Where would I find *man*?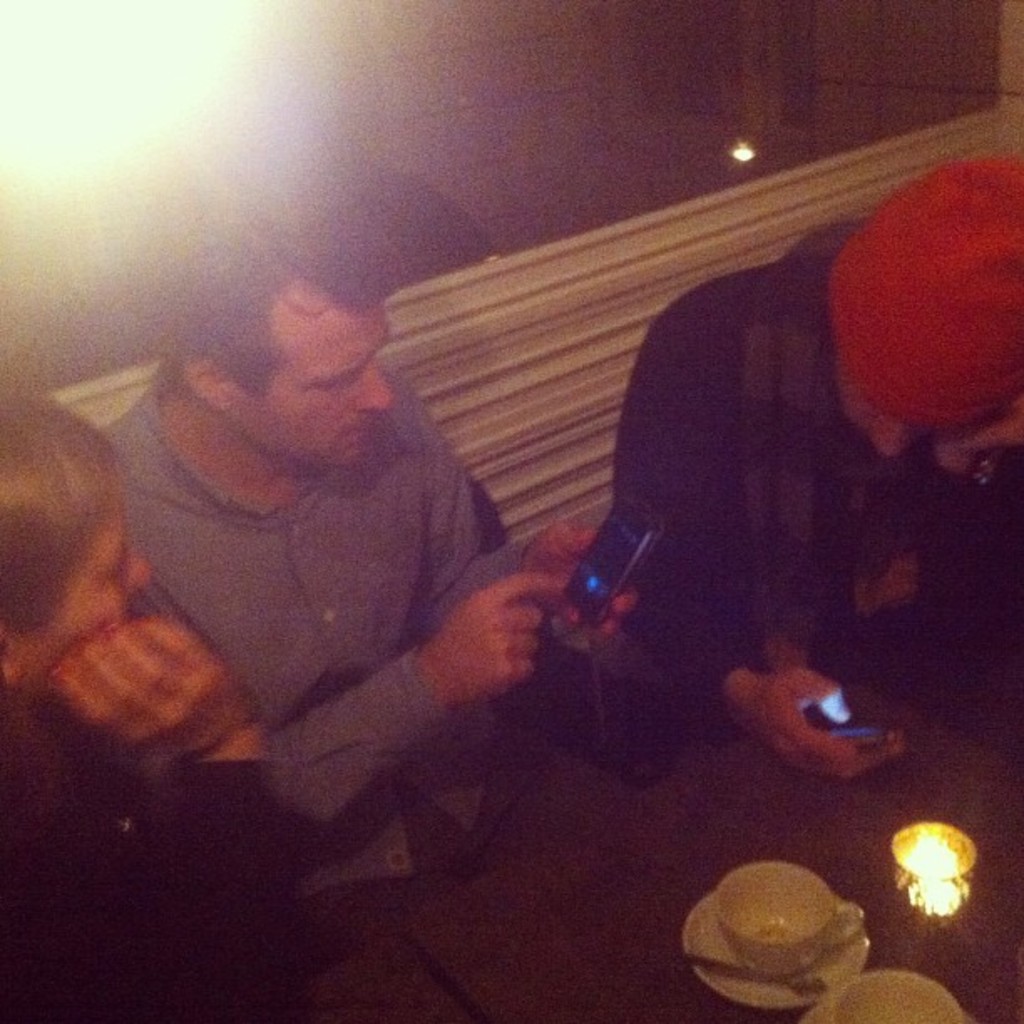
At 0,395,291,1022.
